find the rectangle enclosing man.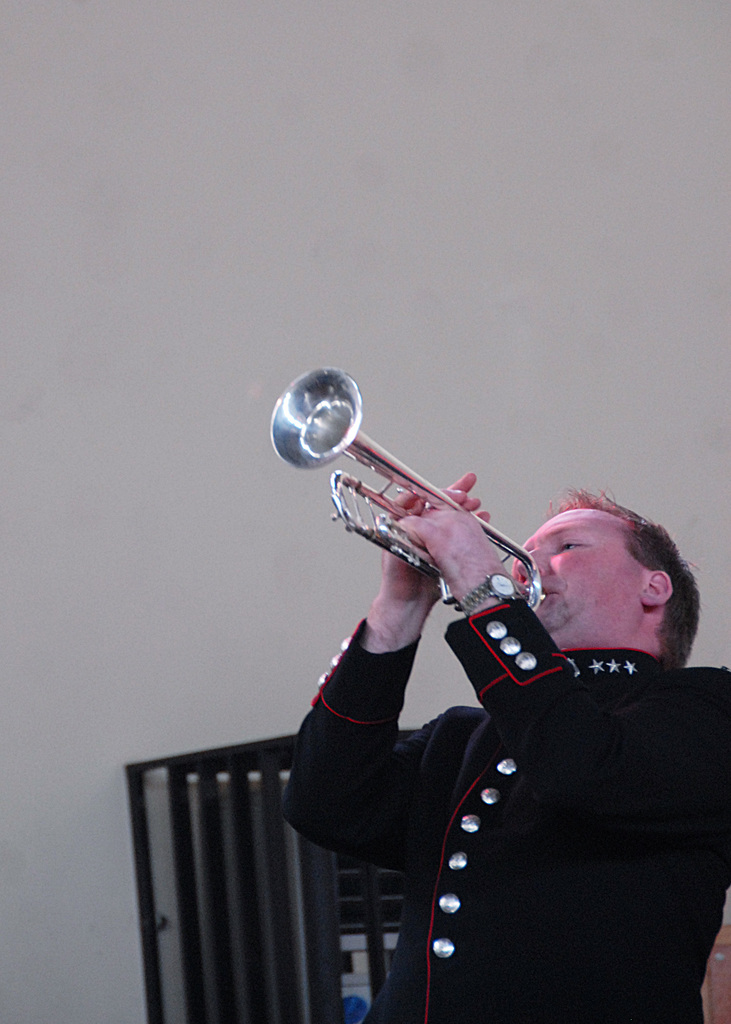
x1=233, y1=328, x2=705, y2=1014.
